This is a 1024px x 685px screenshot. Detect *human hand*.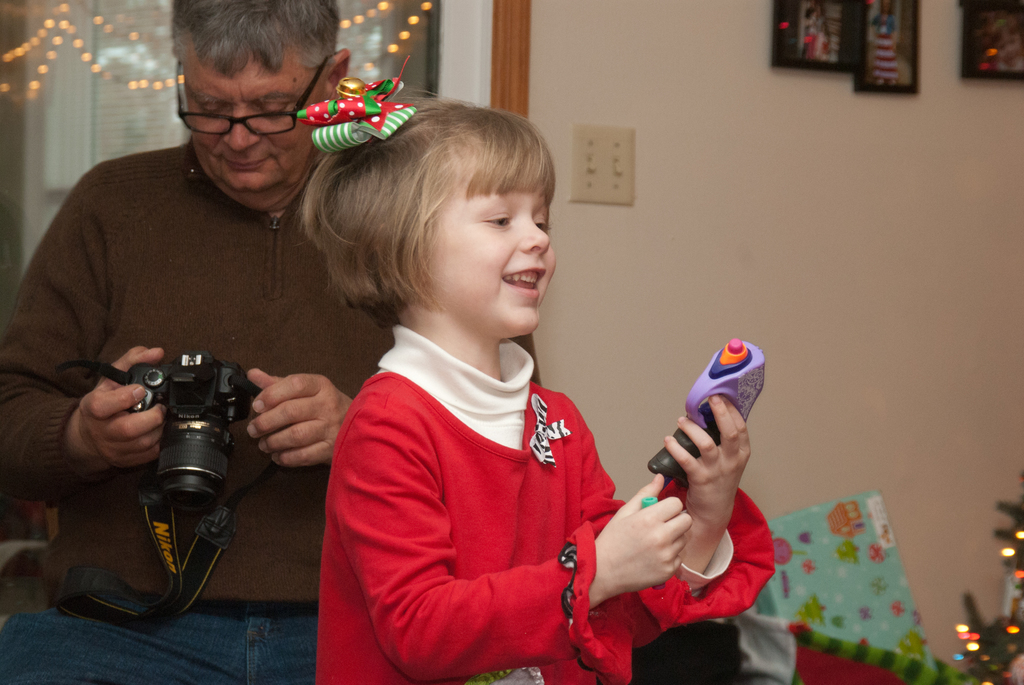
region(79, 347, 168, 468).
